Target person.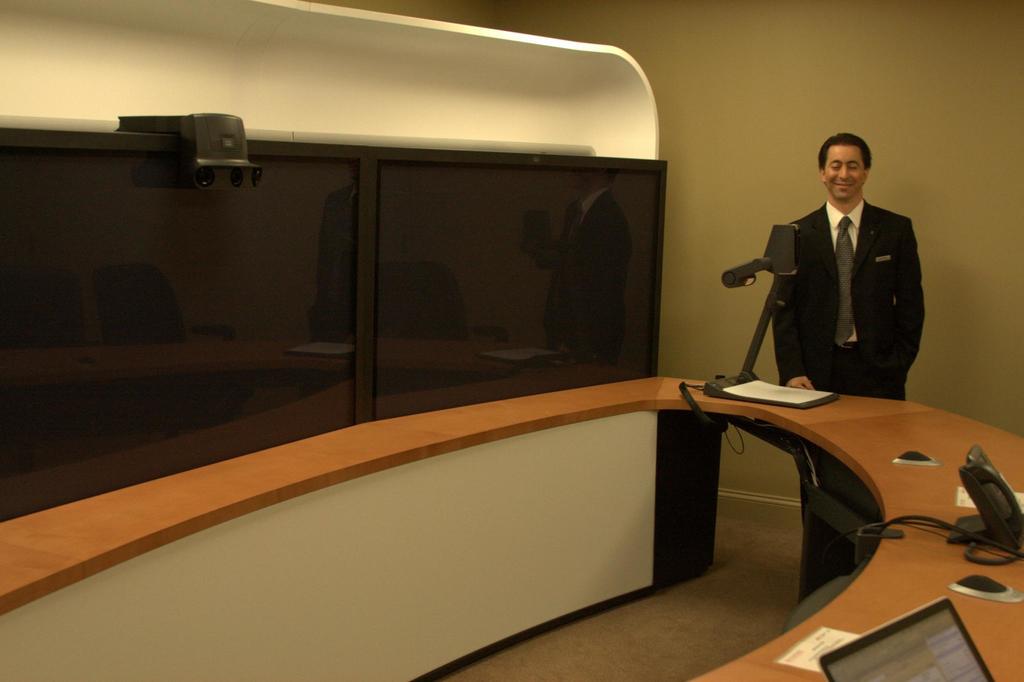
Target region: bbox=(771, 130, 925, 597).
